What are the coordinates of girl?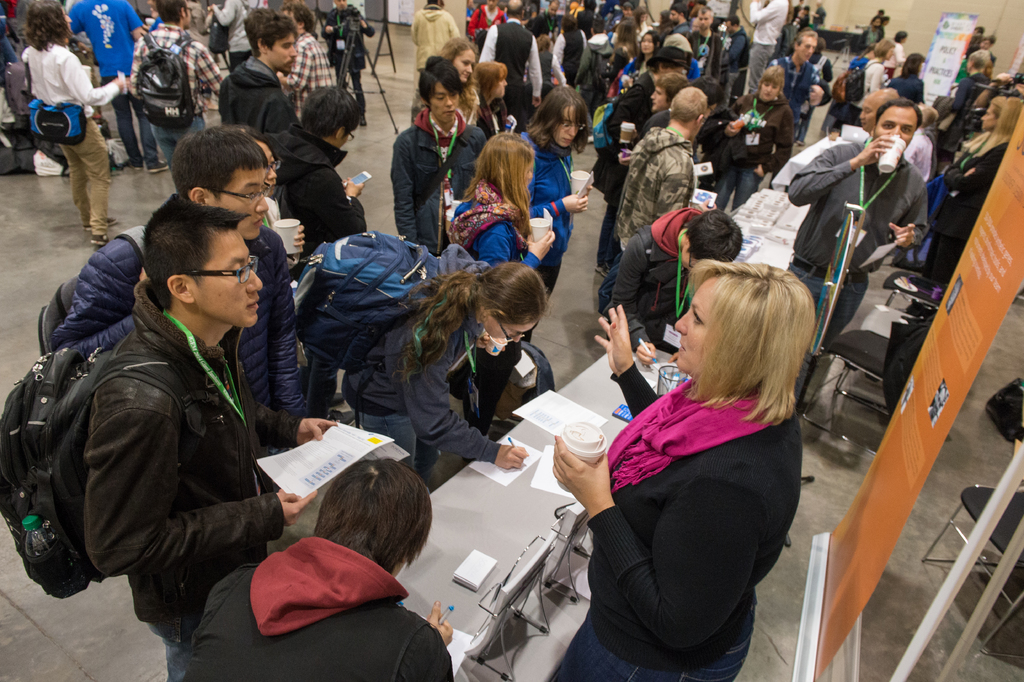
841, 39, 886, 129.
